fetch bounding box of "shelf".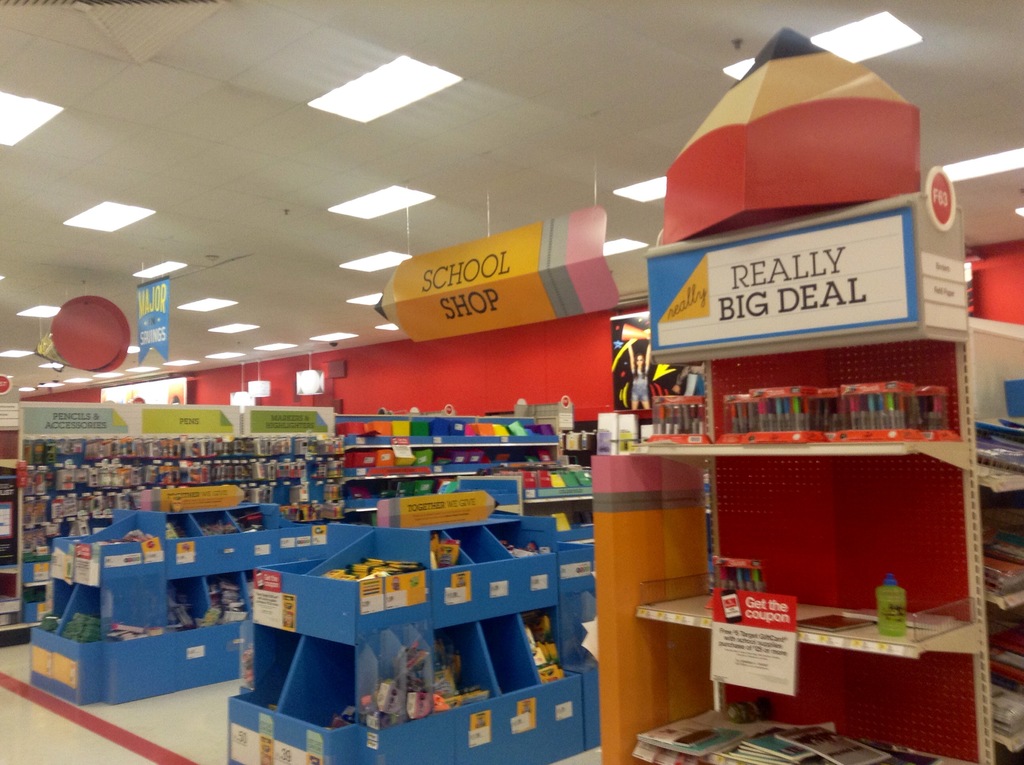
Bbox: box=[587, 315, 1023, 764].
